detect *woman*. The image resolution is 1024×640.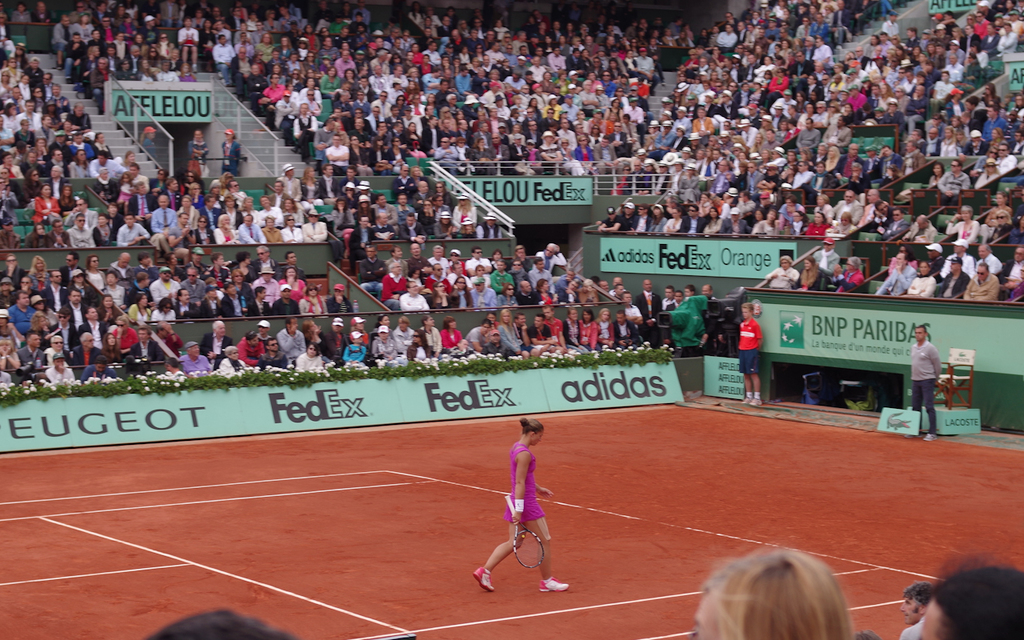
Rect(234, 252, 255, 281).
